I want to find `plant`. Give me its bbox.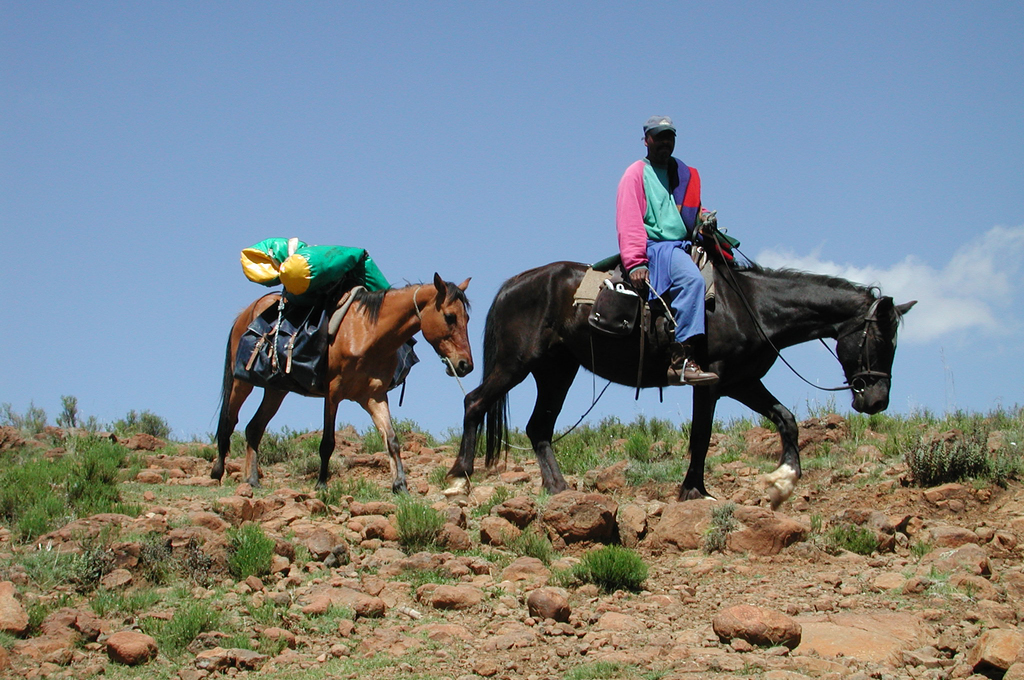
bbox(448, 421, 462, 442).
